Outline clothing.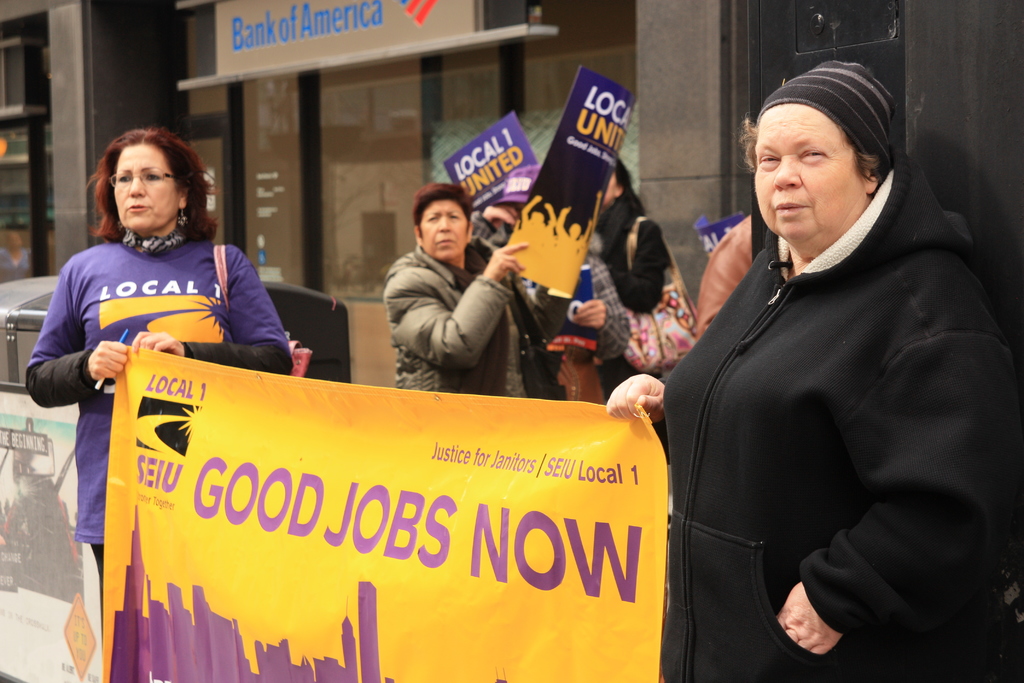
Outline: BBox(681, 175, 995, 682).
